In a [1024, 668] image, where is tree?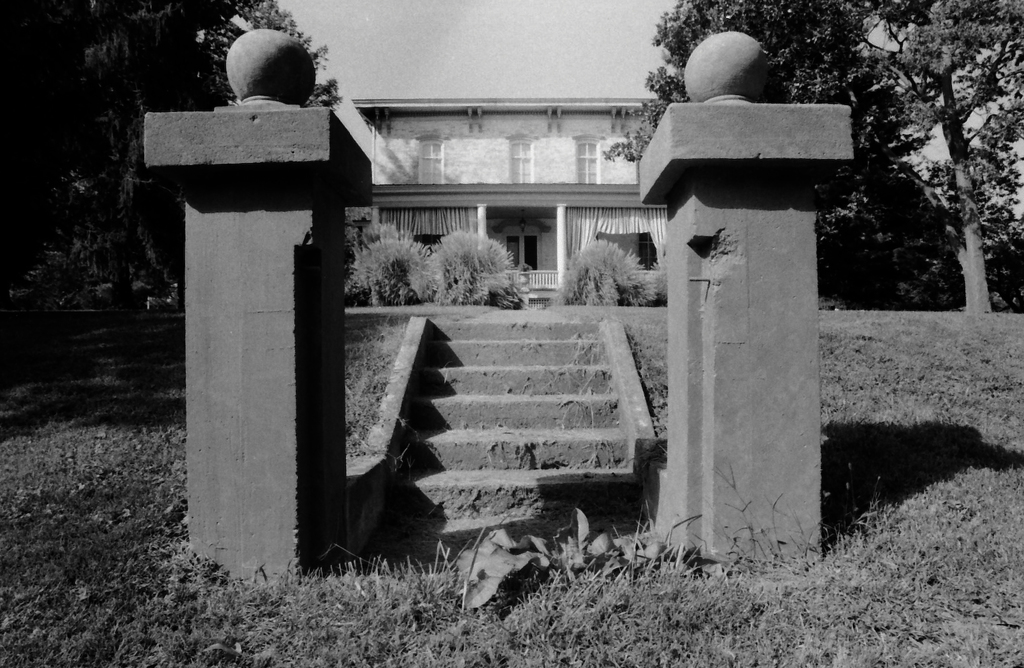
bbox=[0, 0, 353, 315].
